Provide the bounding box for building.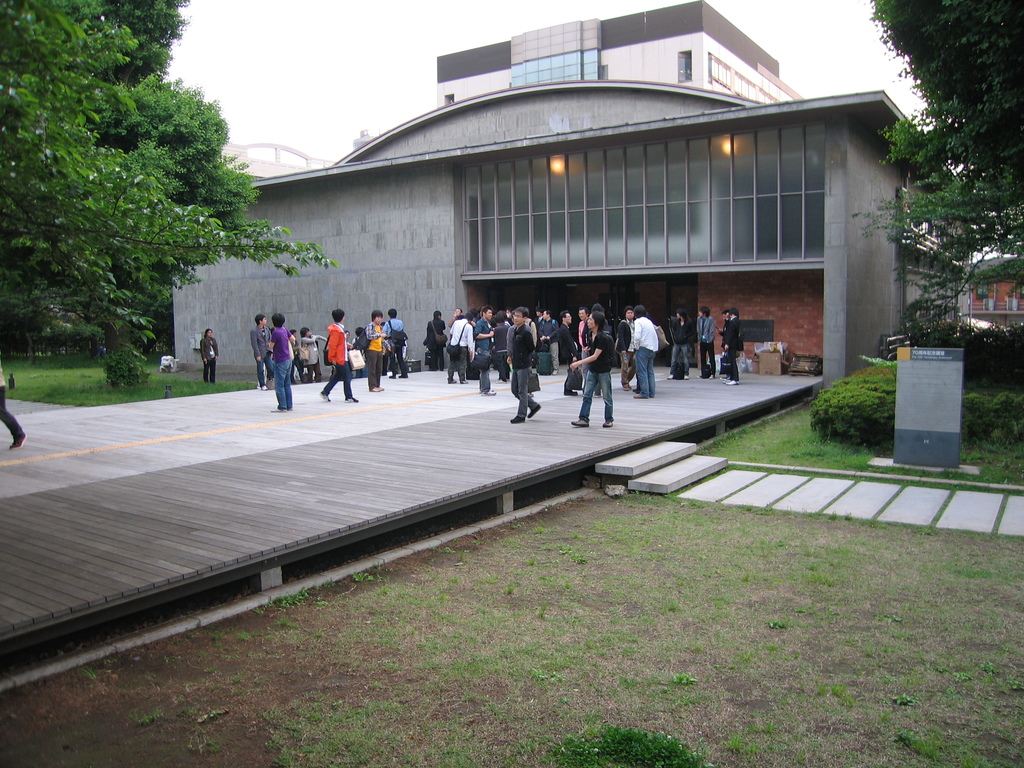
(437, 3, 804, 106).
